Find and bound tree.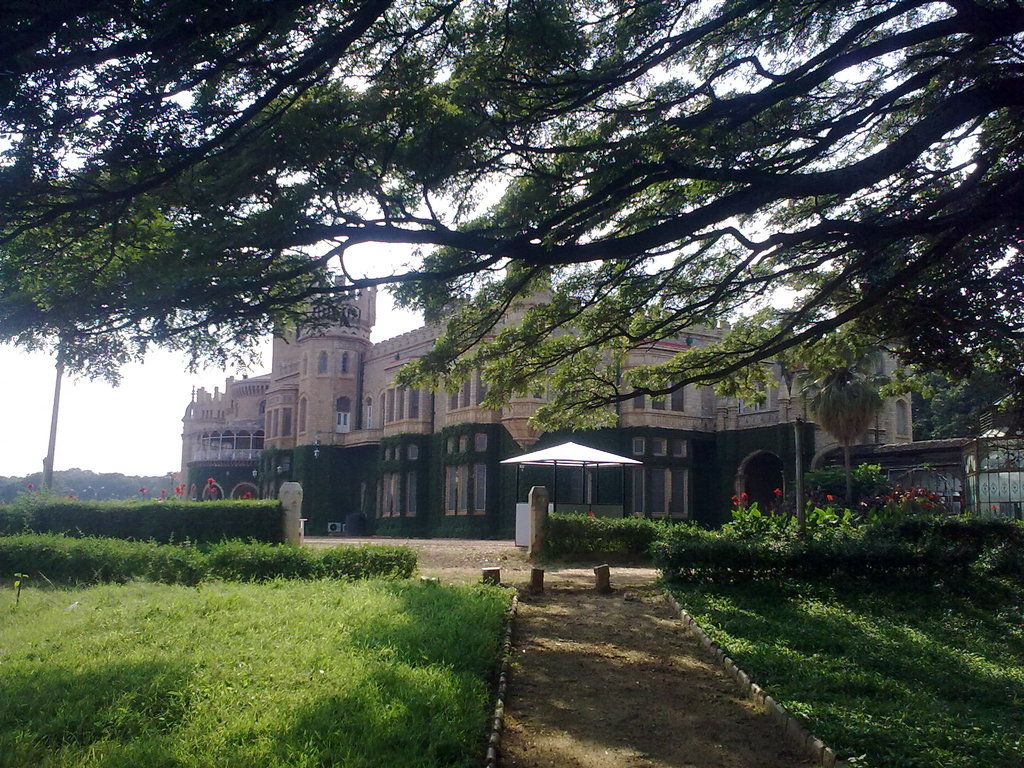
Bound: [803,344,892,508].
